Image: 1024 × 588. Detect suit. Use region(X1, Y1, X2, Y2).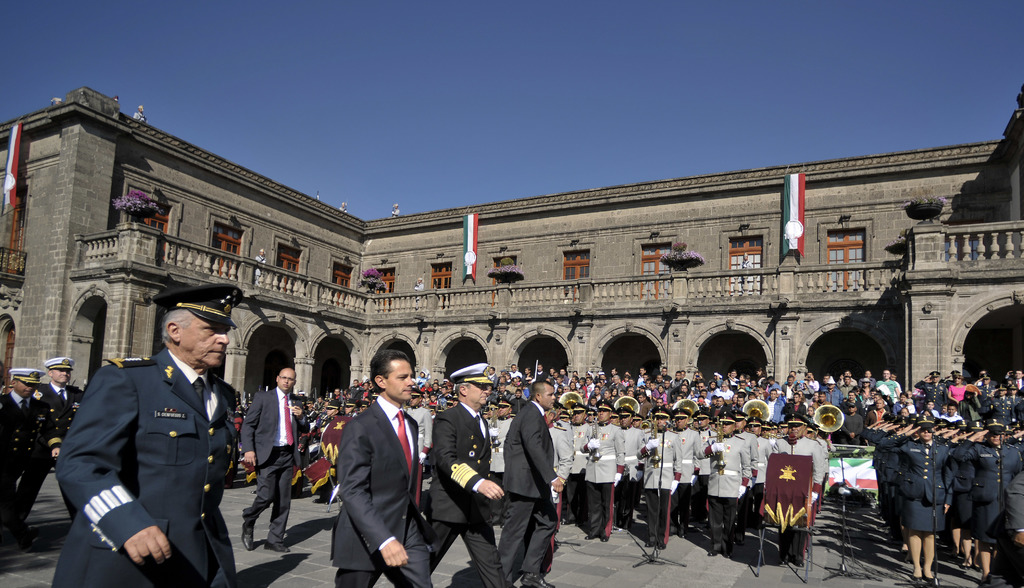
region(580, 420, 588, 511).
